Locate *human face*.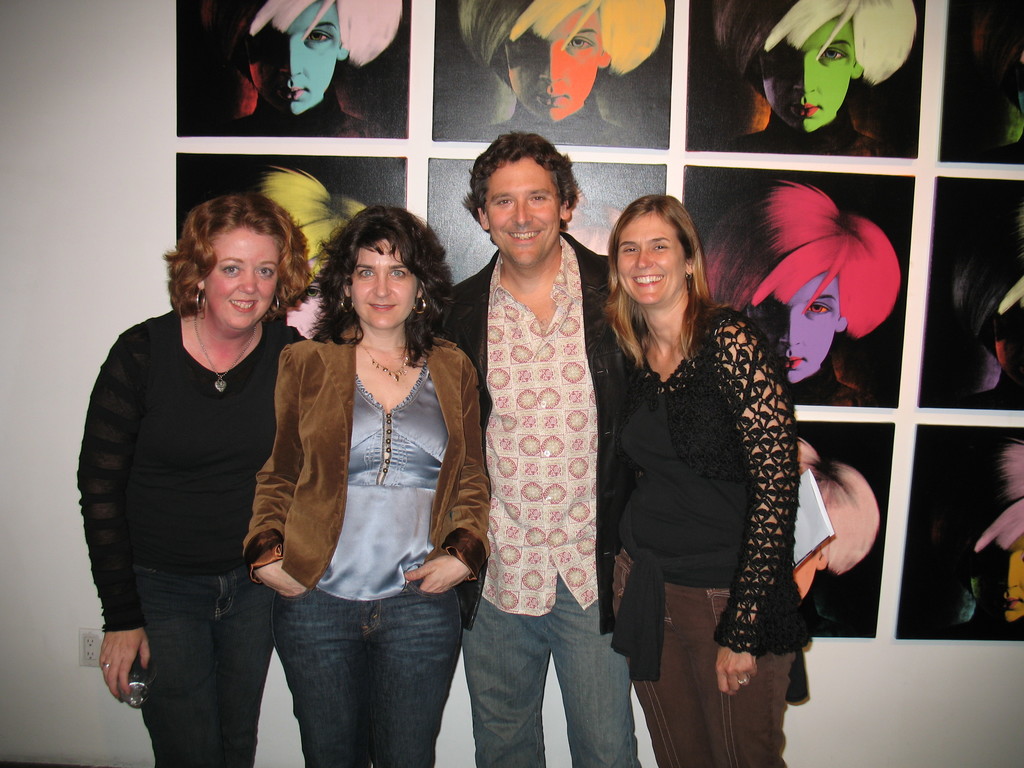
Bounding box: select_region(793, 550, 818, 604).
